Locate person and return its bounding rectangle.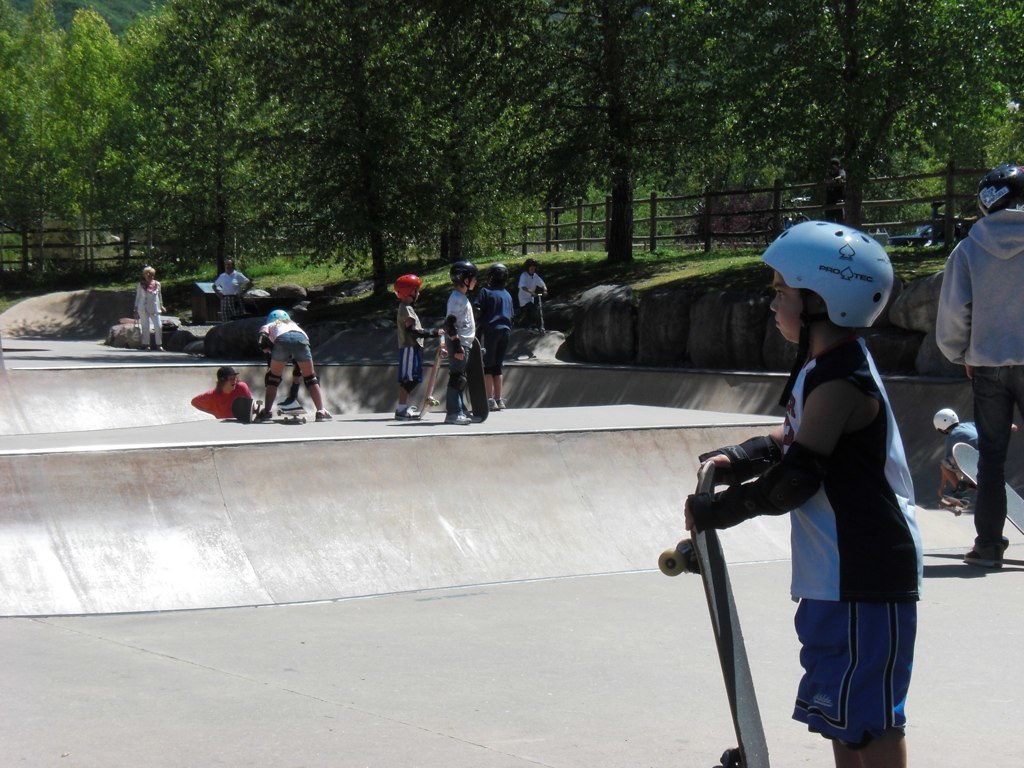
region(518, 259, 549, 331).
